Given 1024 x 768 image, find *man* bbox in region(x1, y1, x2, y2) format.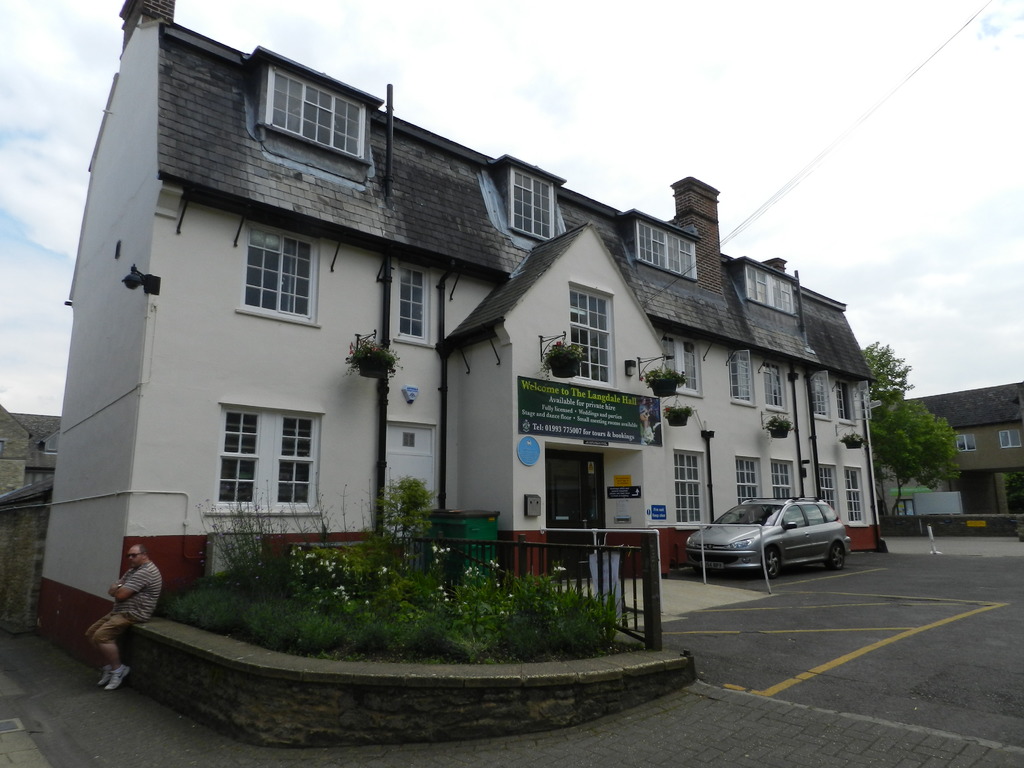
region(84, 543, 167, 692).
